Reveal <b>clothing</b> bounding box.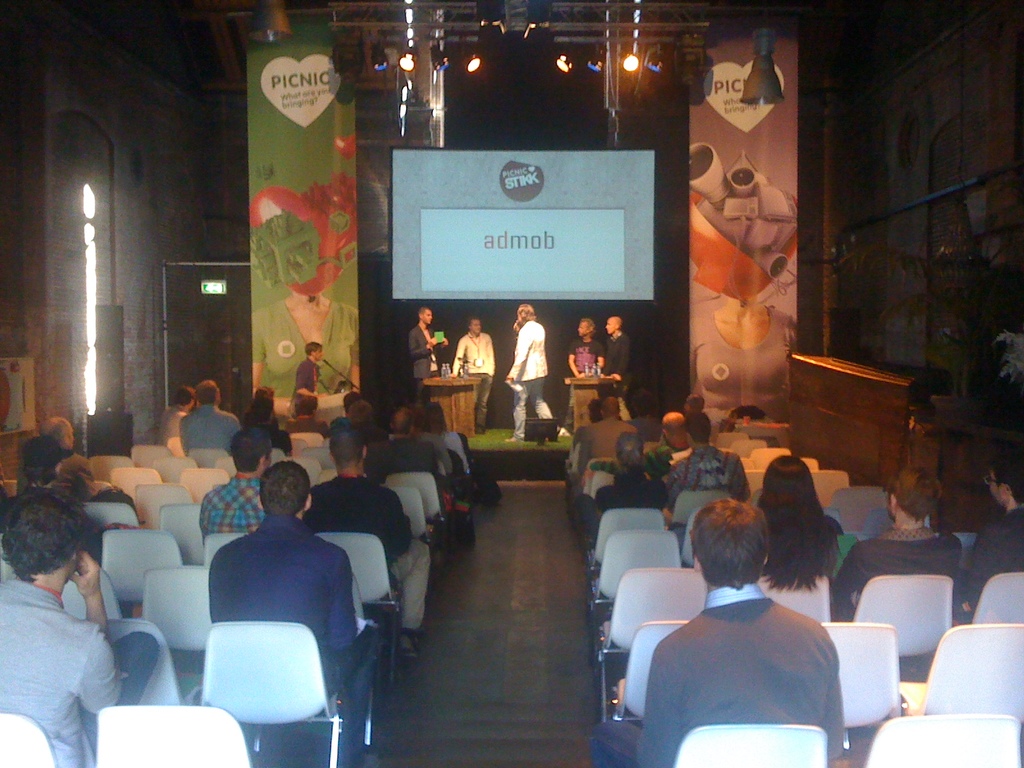
Revealed: 663/448/748/511.
